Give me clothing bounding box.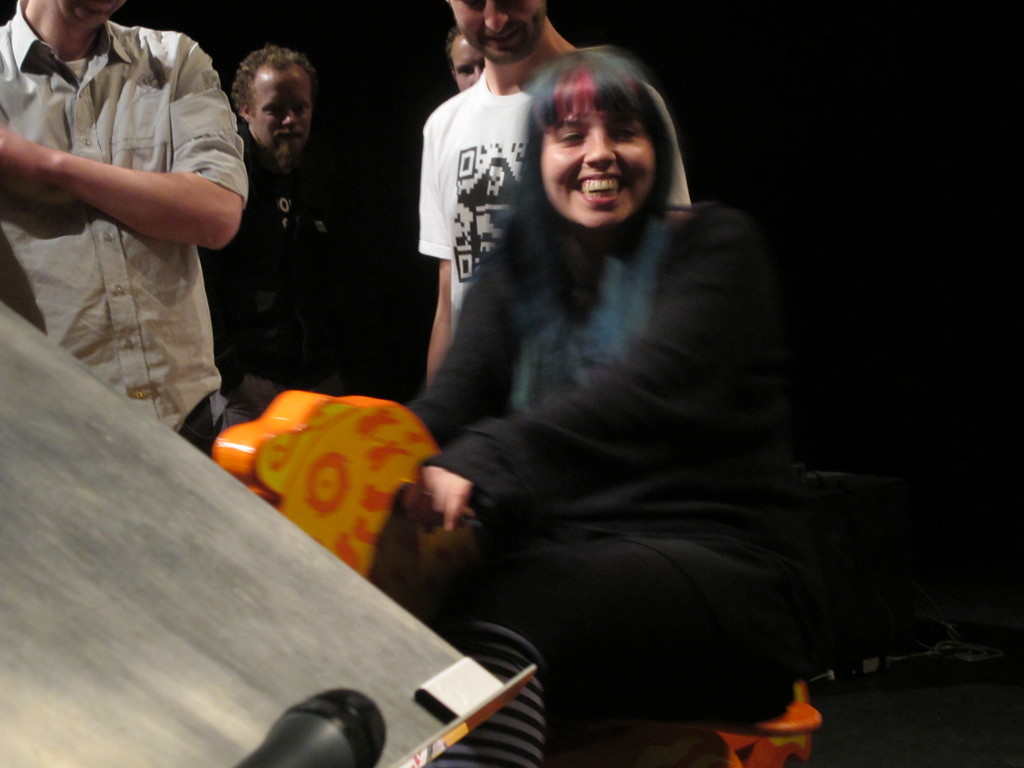
<region>15, 0, 236, 438</region>.
